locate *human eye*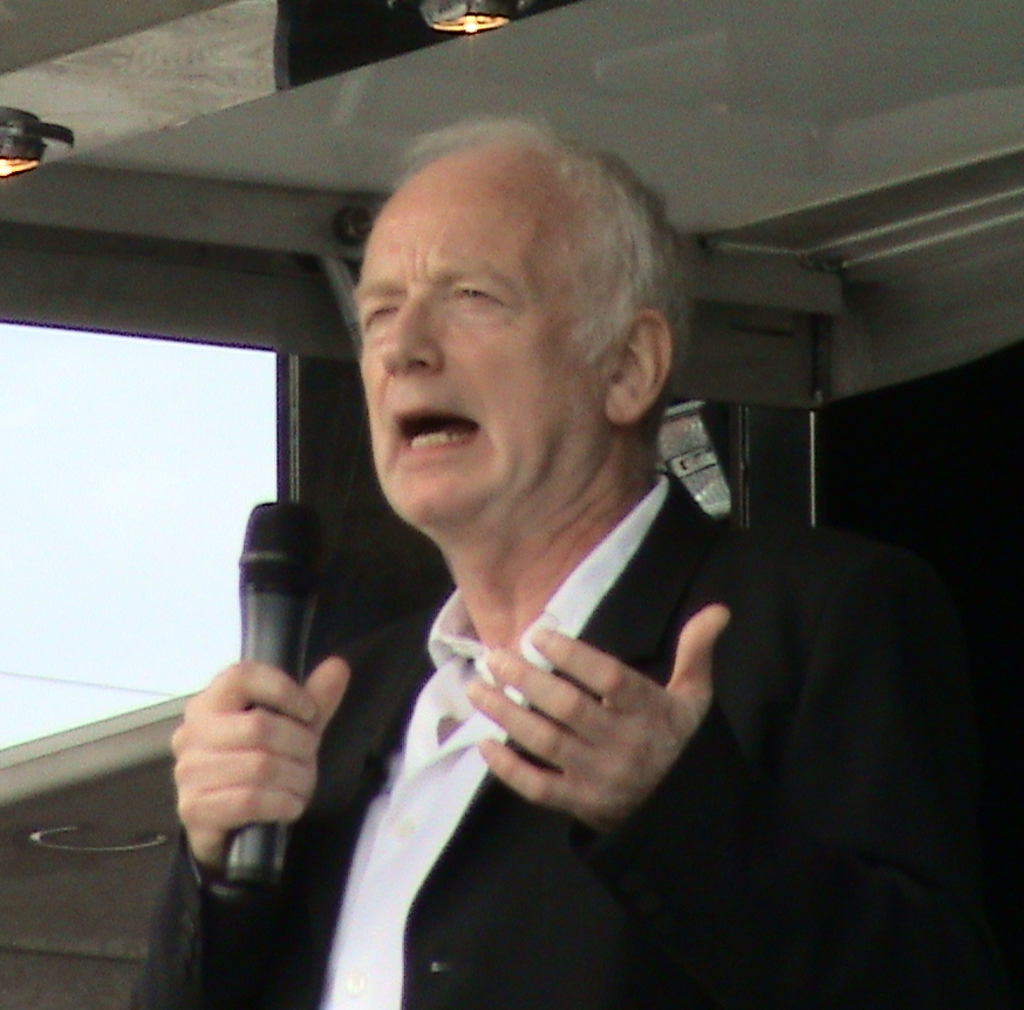
{"x1": 444, "y1": 272, "x2": 506, "y2": 313}
